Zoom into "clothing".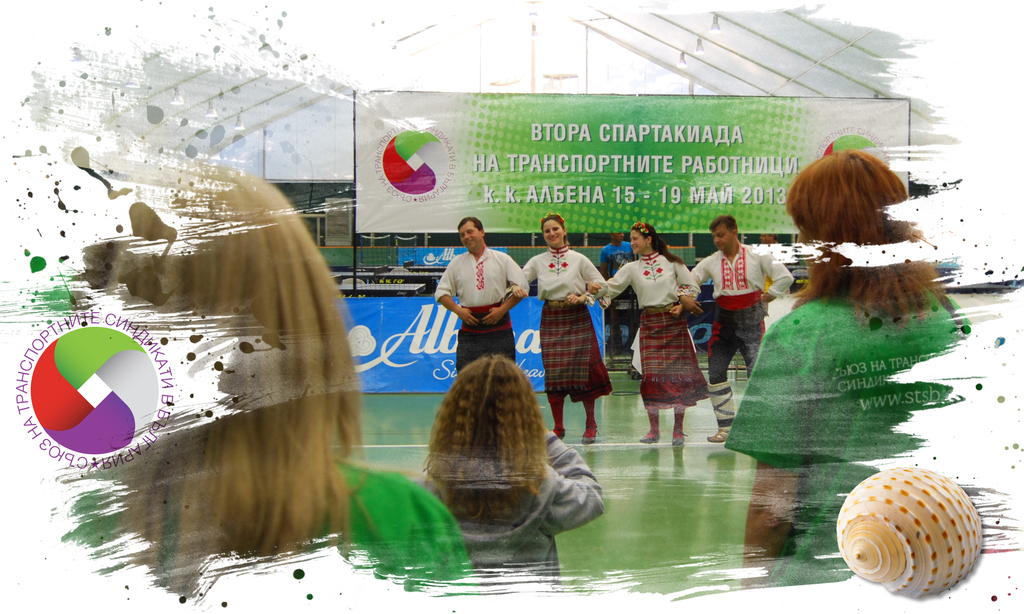
Zoom target: <region>440, 248, 533, 374</region>.
